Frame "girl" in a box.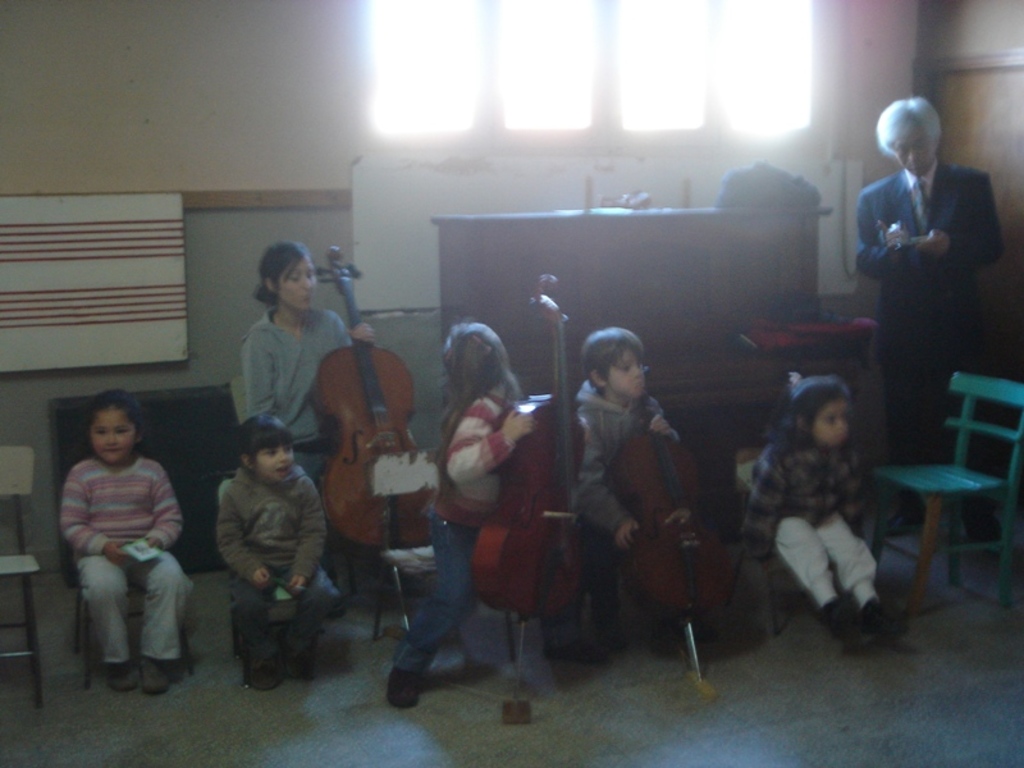
239/239/375/576.
